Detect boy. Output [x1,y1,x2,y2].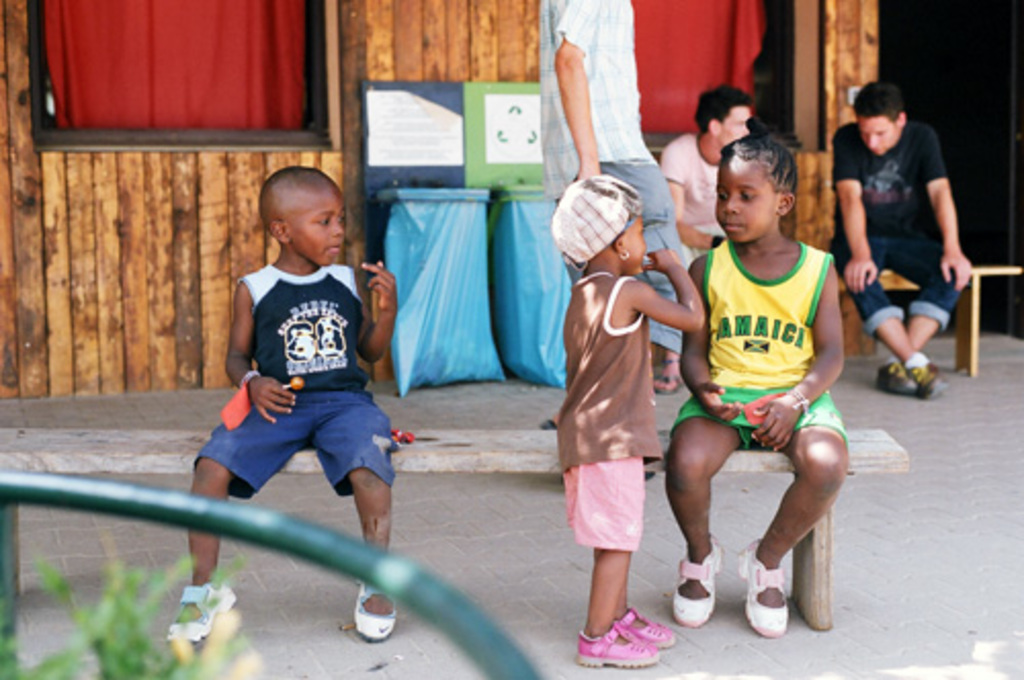
[666,121,852,633].
